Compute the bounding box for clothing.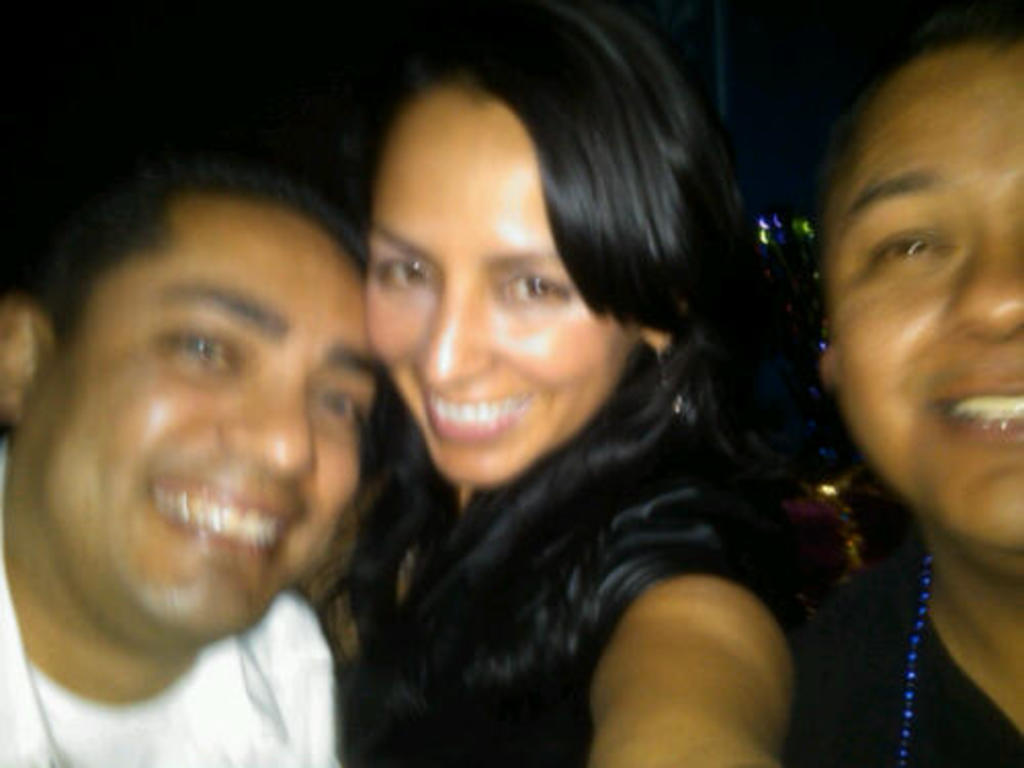
328 508 799 766.
